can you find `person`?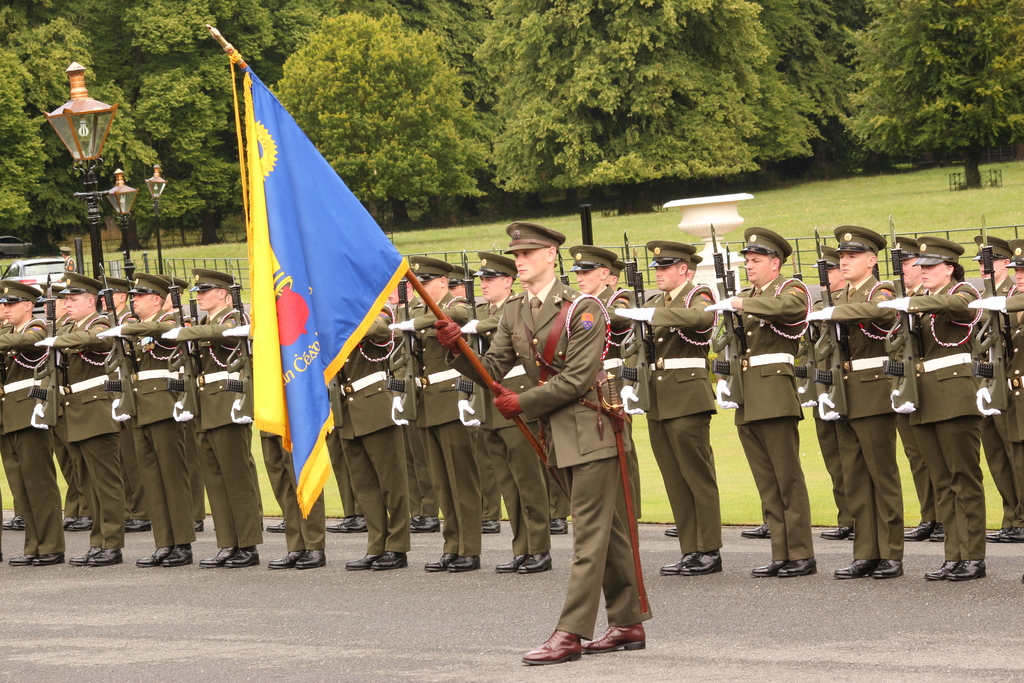
Yes, bounding box: 540 420 569 537.
